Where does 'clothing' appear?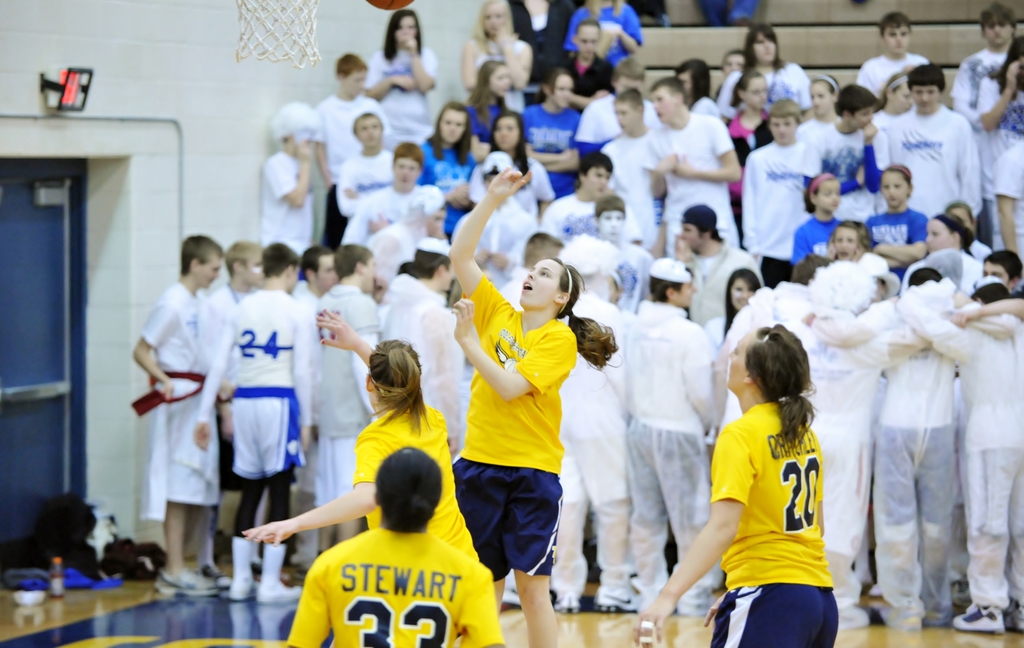
Appears at box=[882, 111, 979, 240].
